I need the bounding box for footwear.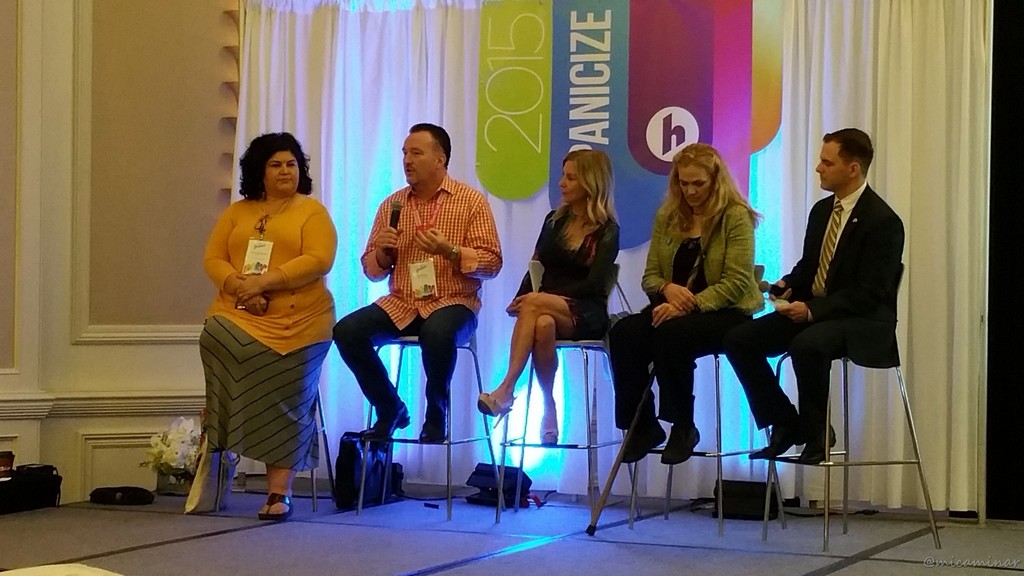
Here it is: [792,426,845,464].
